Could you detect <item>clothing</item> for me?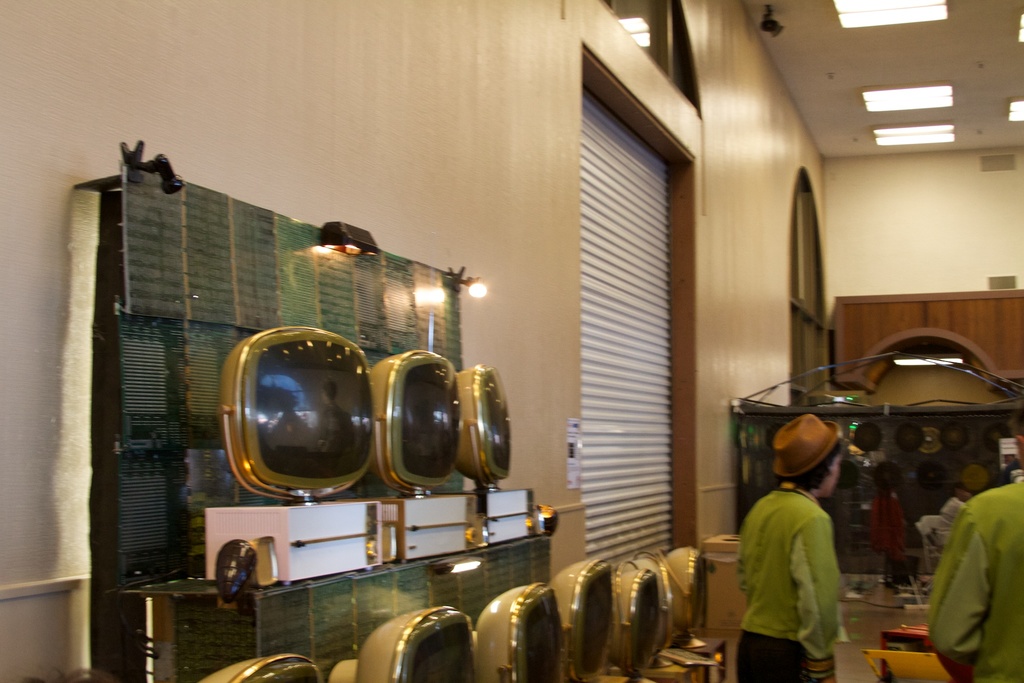
Detection result: 743, 467, 860, 677.
